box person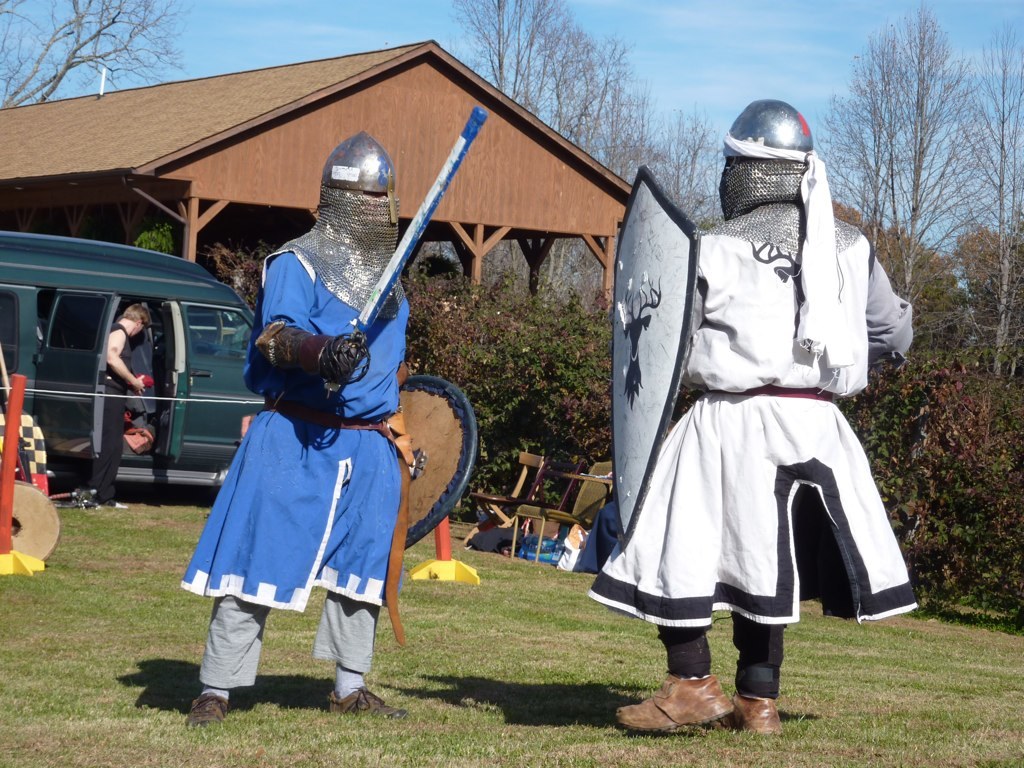
pyautogui.locateOnScreen(622, 98, 925, 743)
